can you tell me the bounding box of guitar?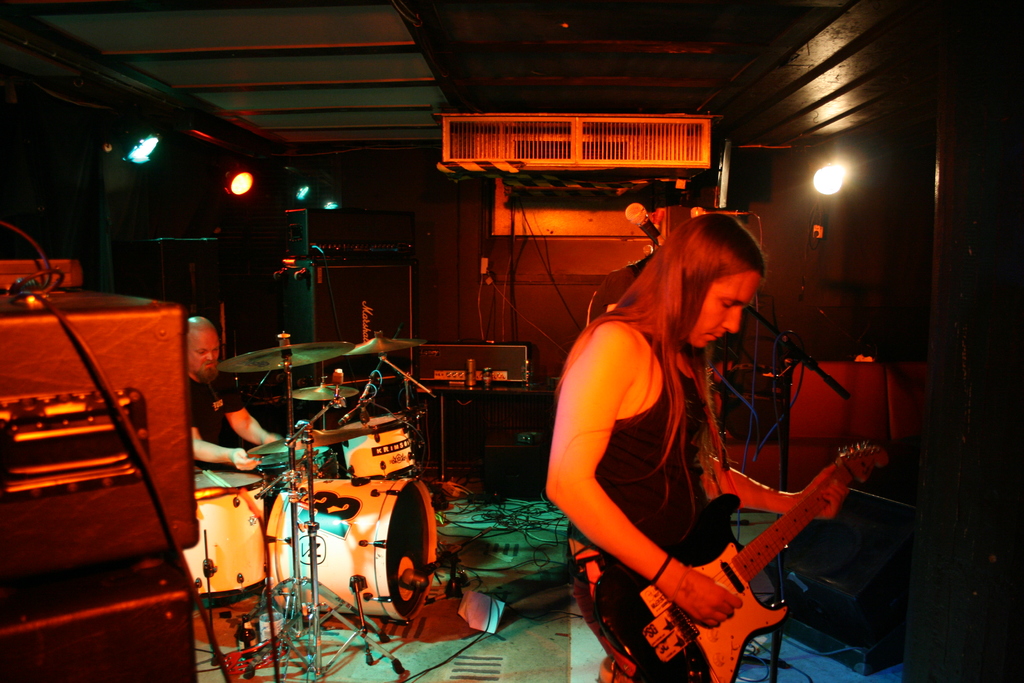
left=582, top=446, right=885, bottom=677.
